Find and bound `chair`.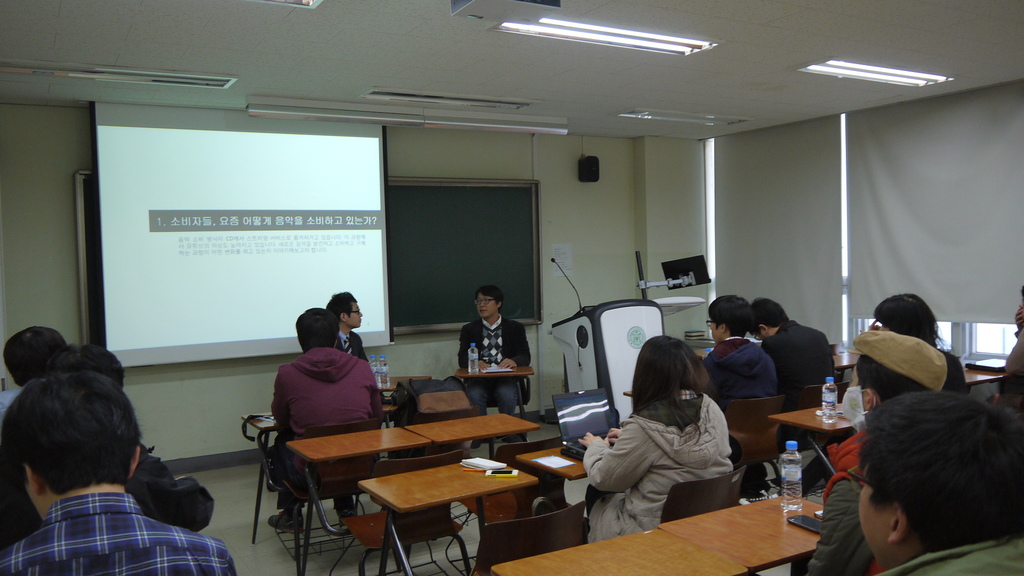
Bound: {"x1": 652, "y1": 462, "x2": 751, "y2": 513}.
